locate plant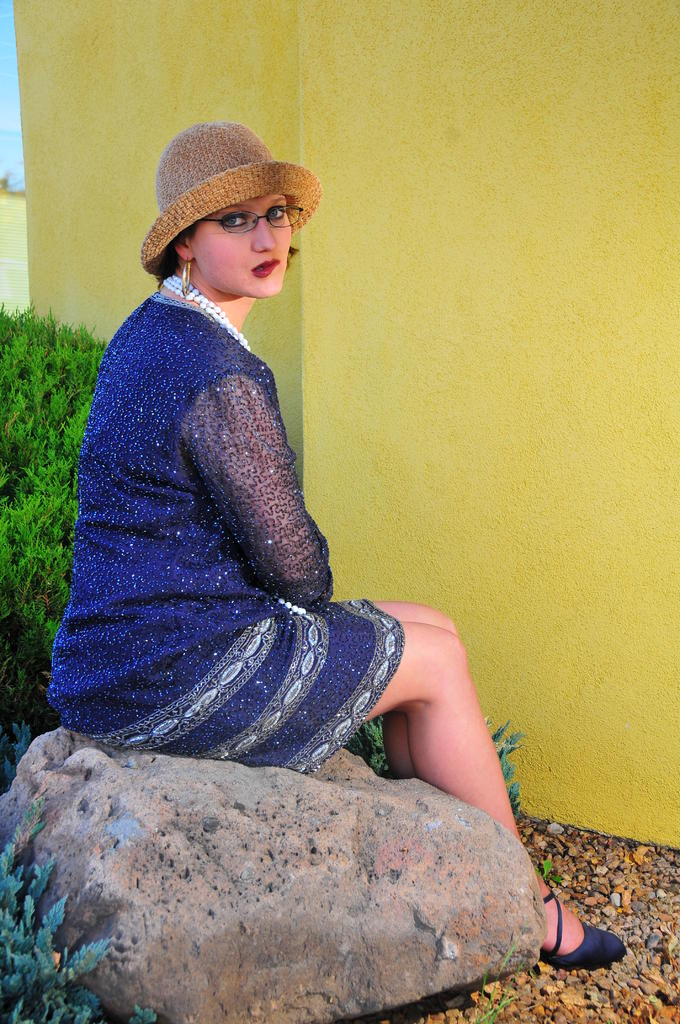
region(0, 810, 151, 1023)
